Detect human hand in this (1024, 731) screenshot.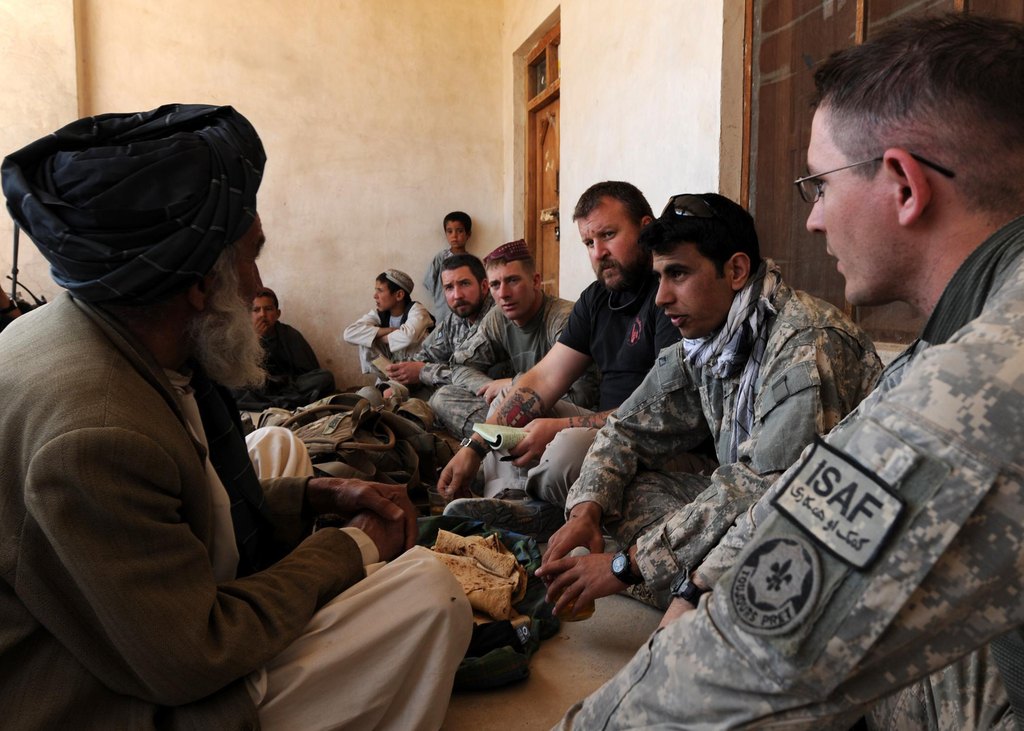
Detection: [x1=385, y1=362, x2=426, y2=390].
